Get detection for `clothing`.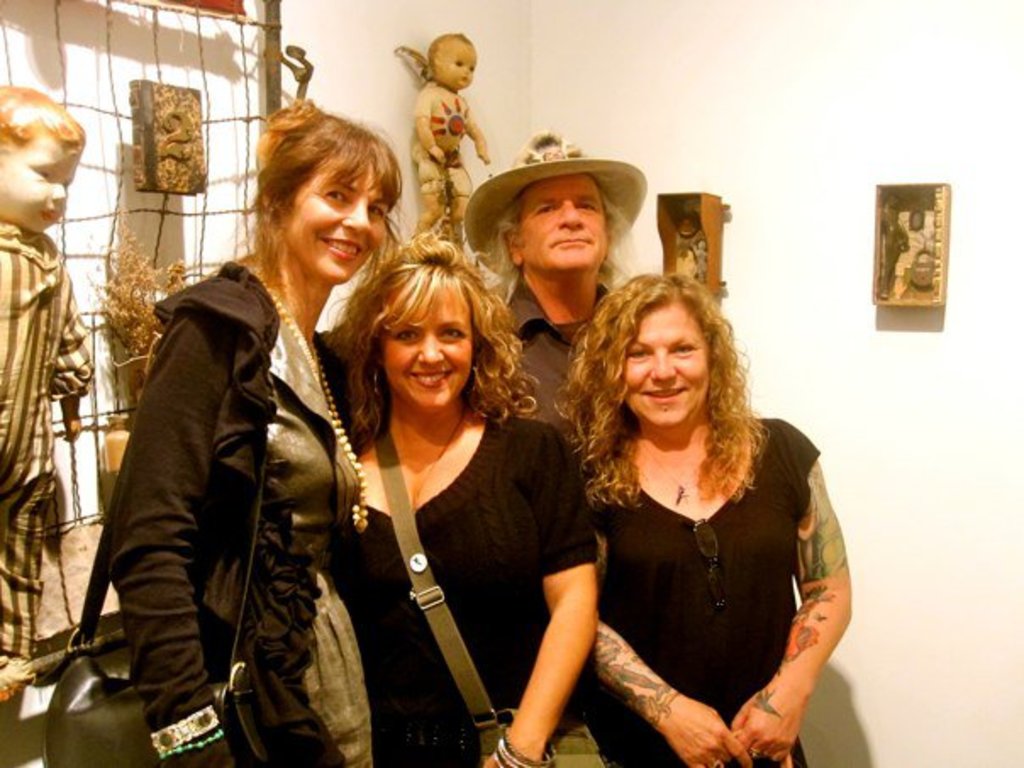
Detection: BBox(334, 419, 593, 766).
